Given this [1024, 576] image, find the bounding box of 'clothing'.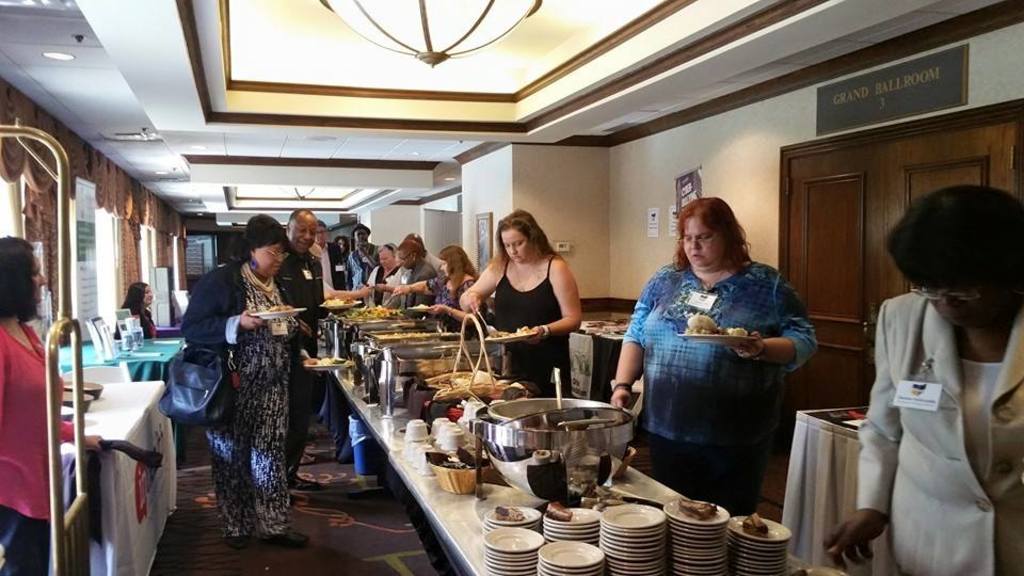
626, 267, 818, 518.
